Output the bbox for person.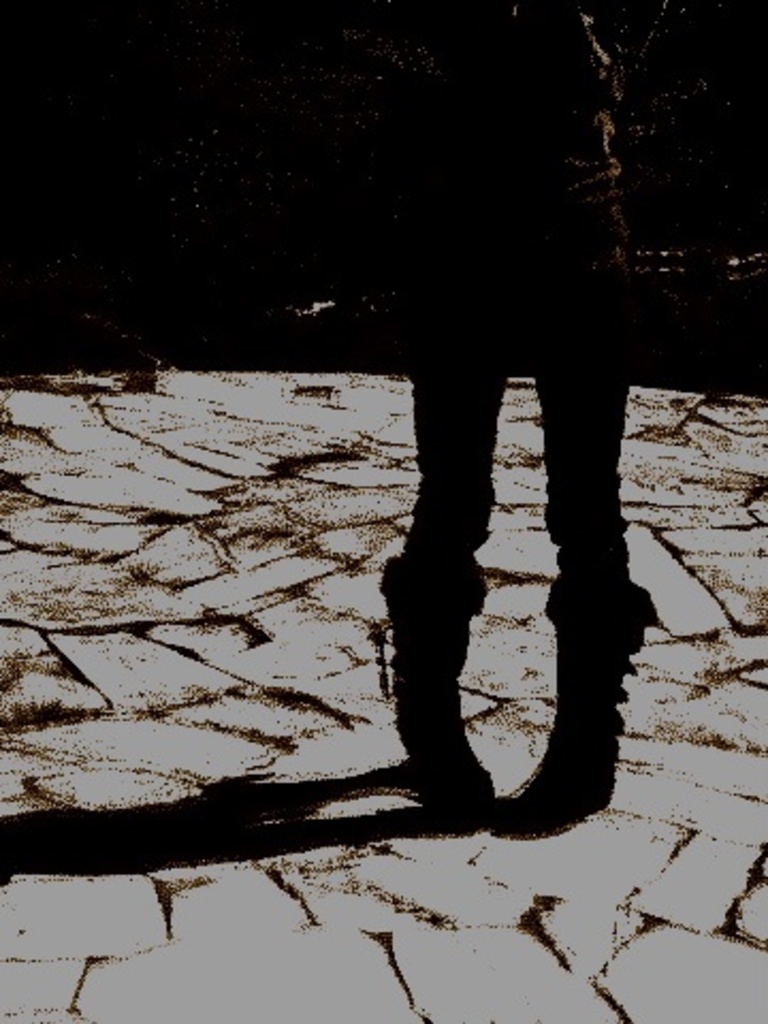
box(367, 0, 706, 823).
